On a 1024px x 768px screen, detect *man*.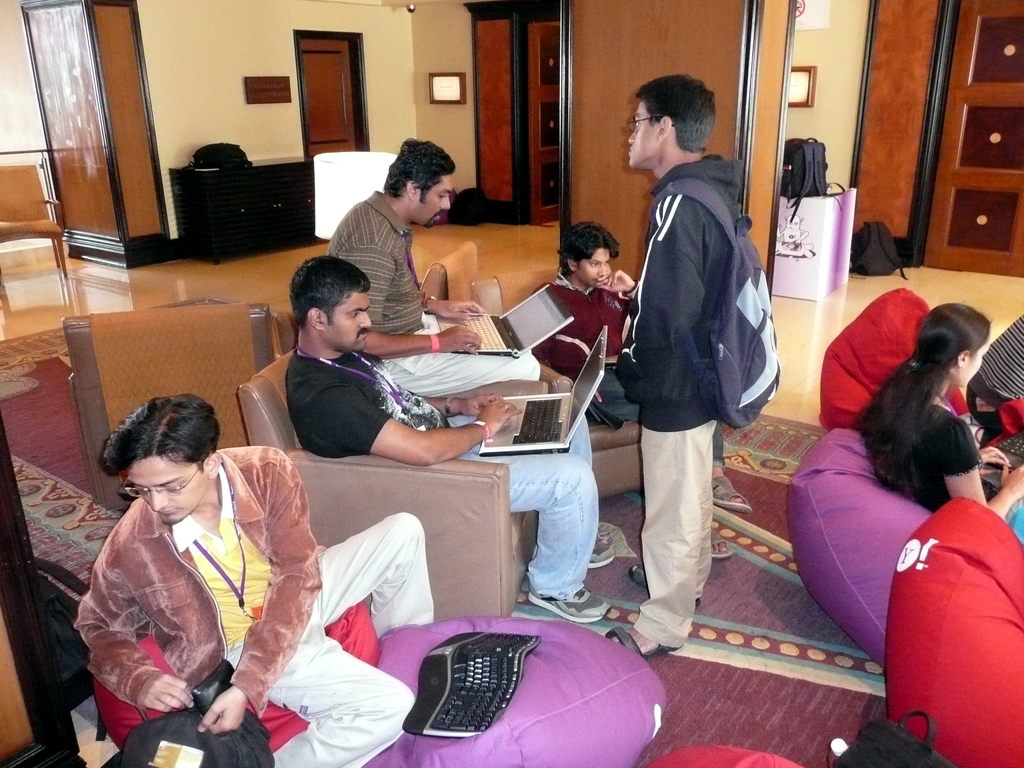
326, 139, 542, 399.
